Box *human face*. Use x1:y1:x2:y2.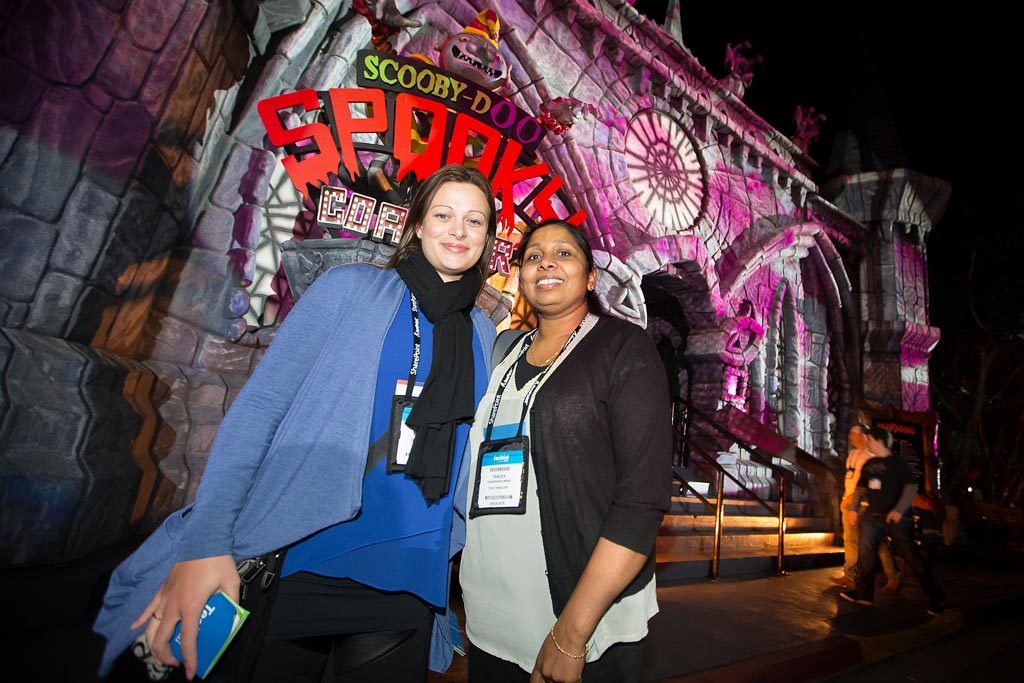
519:225:589:308.
